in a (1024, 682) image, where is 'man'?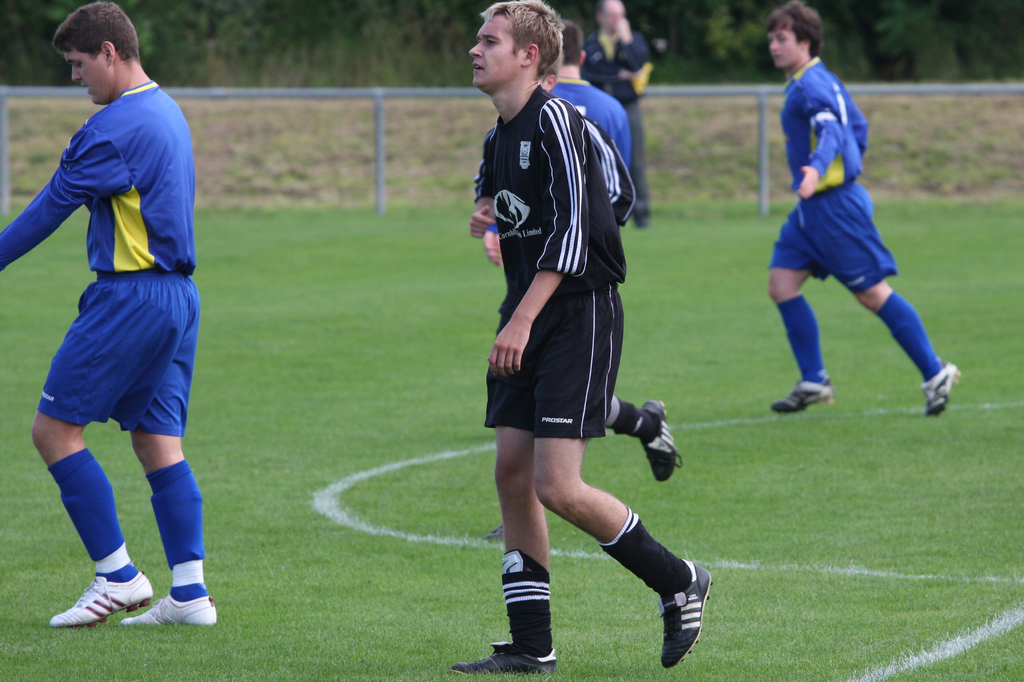
(x1=581, y1=1, x2=653, y2=227).
